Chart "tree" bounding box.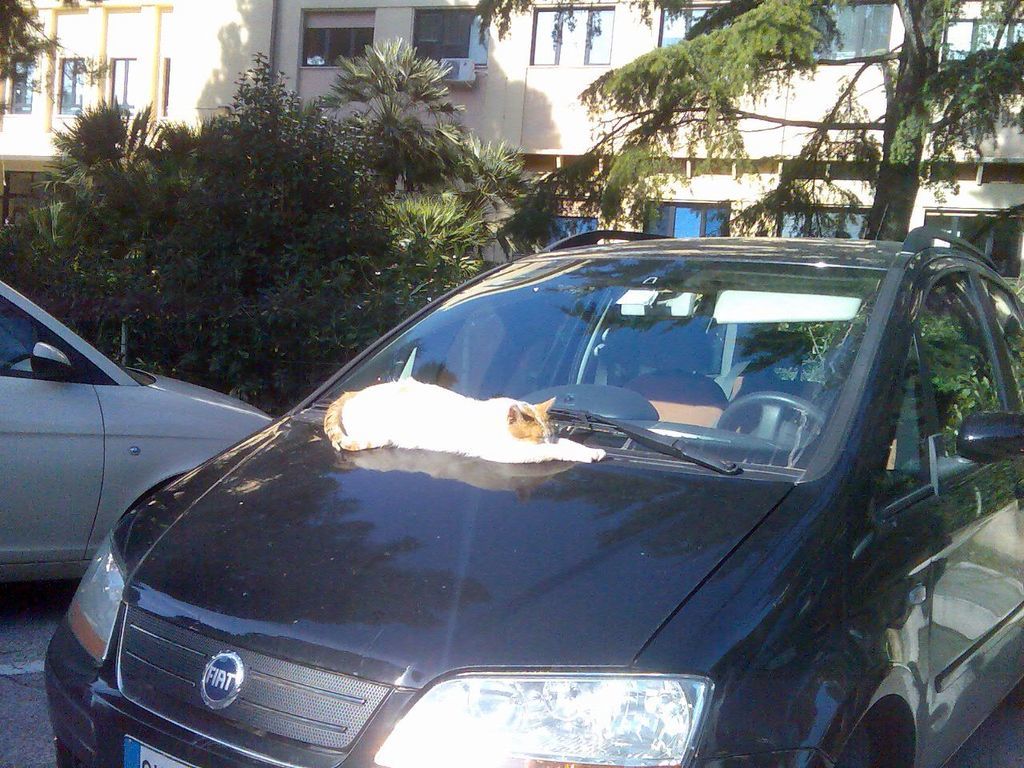
Charted: rect(468, 18, 991, 235).
